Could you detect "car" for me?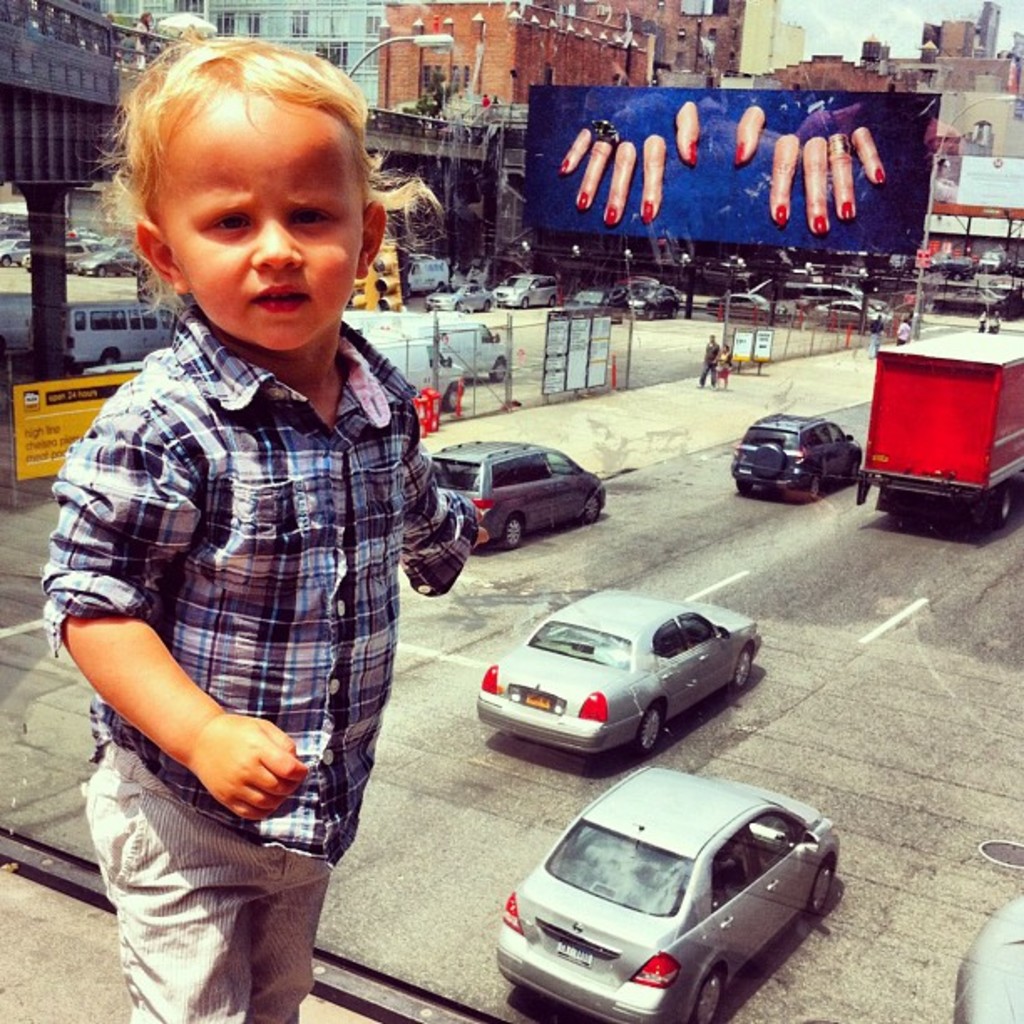
Detection result: Rect(597, 276, 683, 320).
